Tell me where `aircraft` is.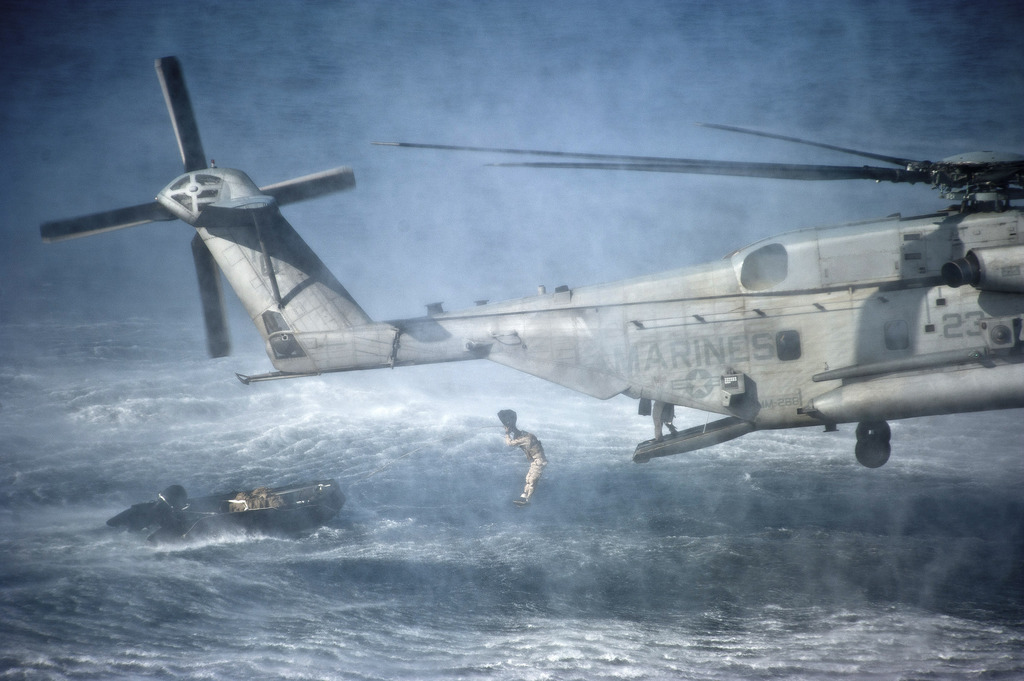
`aircraft` is at 120/78/1021/519.
